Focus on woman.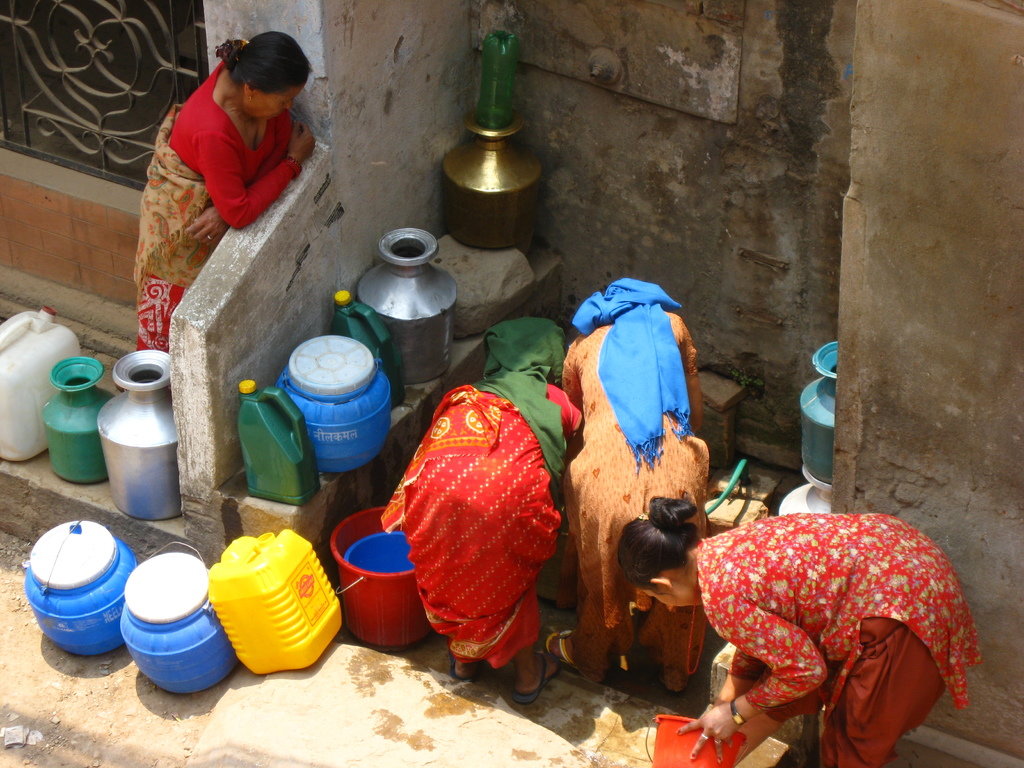
Focused at x1=537, y1=280, x2=713, y2=678.
